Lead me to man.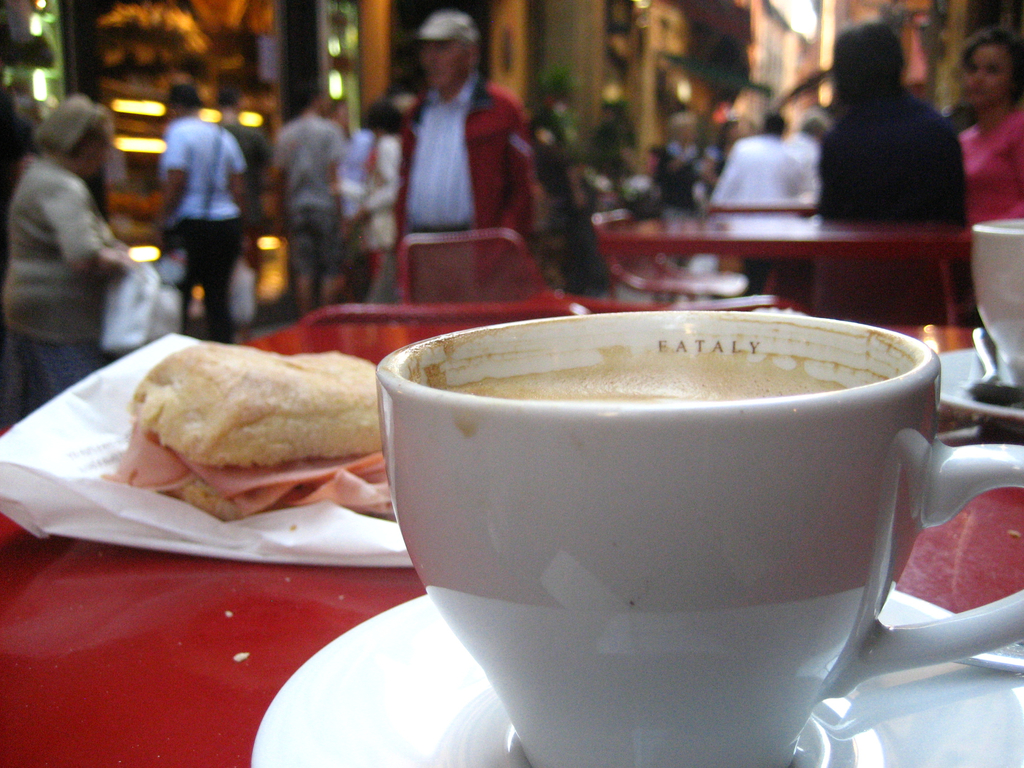
Lead to BBox(267, 88, 348, 316).
